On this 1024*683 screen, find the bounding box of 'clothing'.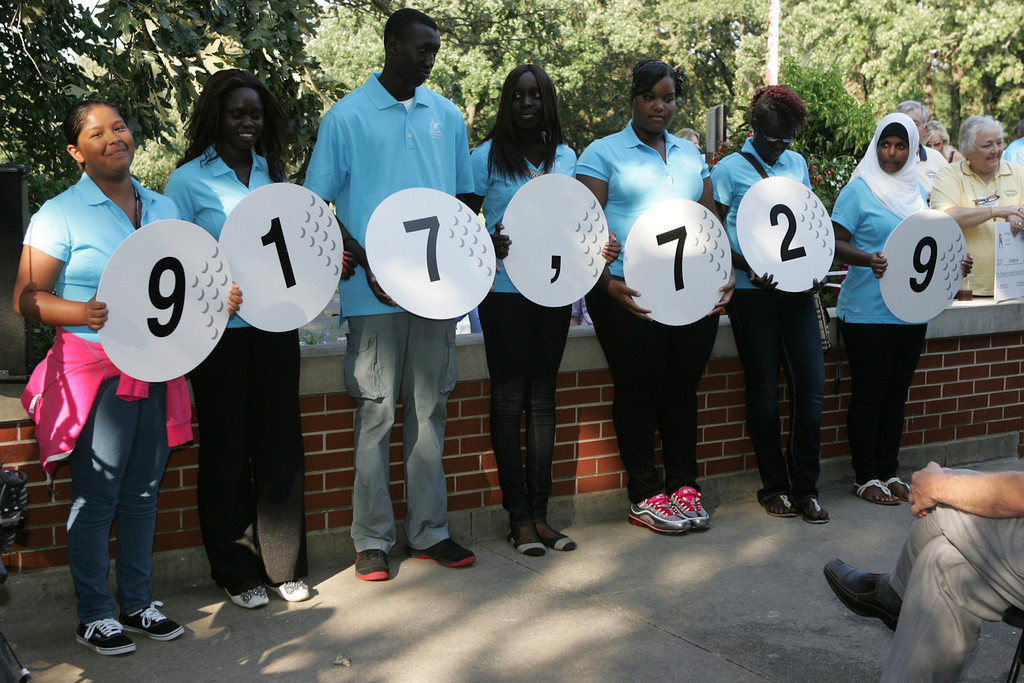
Bounding box: 470:138:570:506.
